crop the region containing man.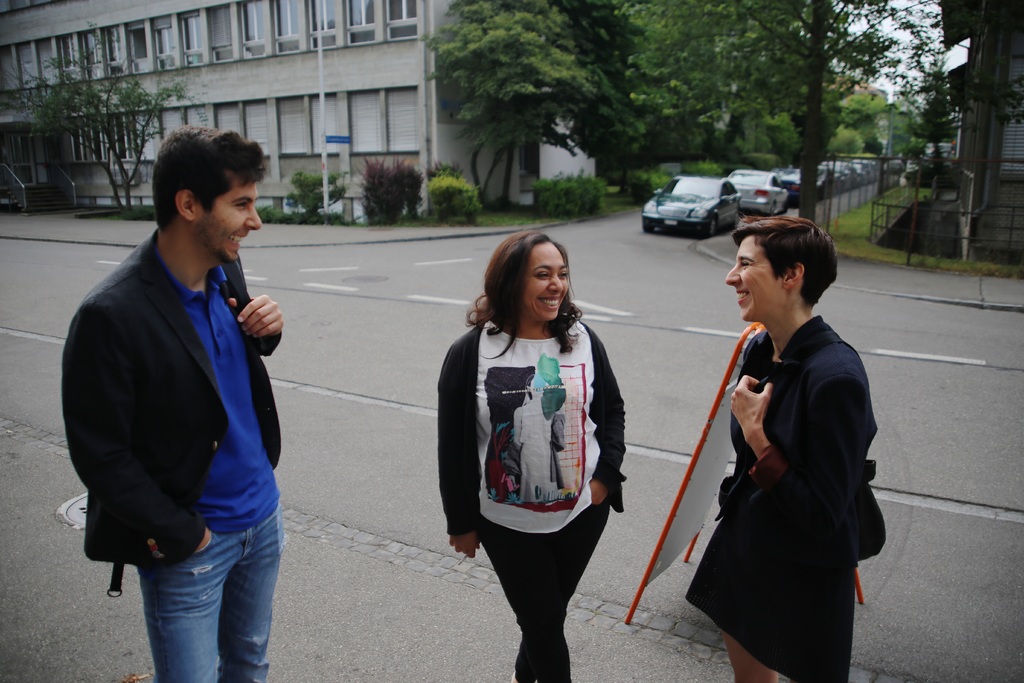
Crop region: [46,111,316,682].
